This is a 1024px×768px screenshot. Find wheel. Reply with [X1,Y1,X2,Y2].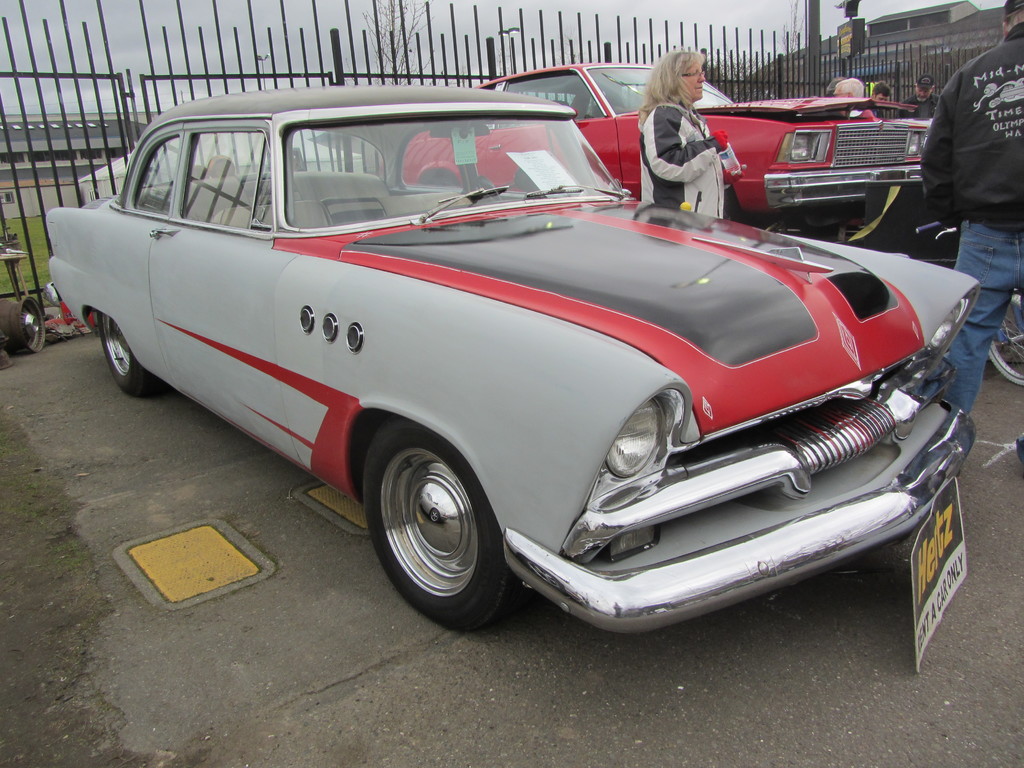
[987,292,1023,385].
